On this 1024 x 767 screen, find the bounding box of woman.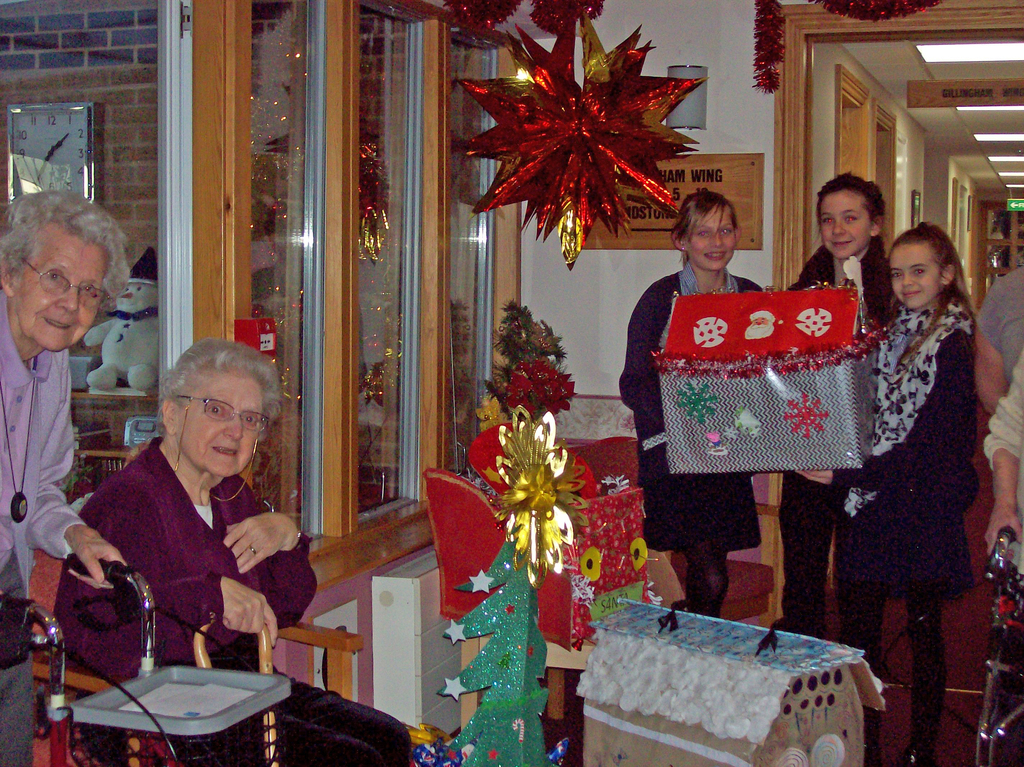
Bounding box: 771/170/892/643.
